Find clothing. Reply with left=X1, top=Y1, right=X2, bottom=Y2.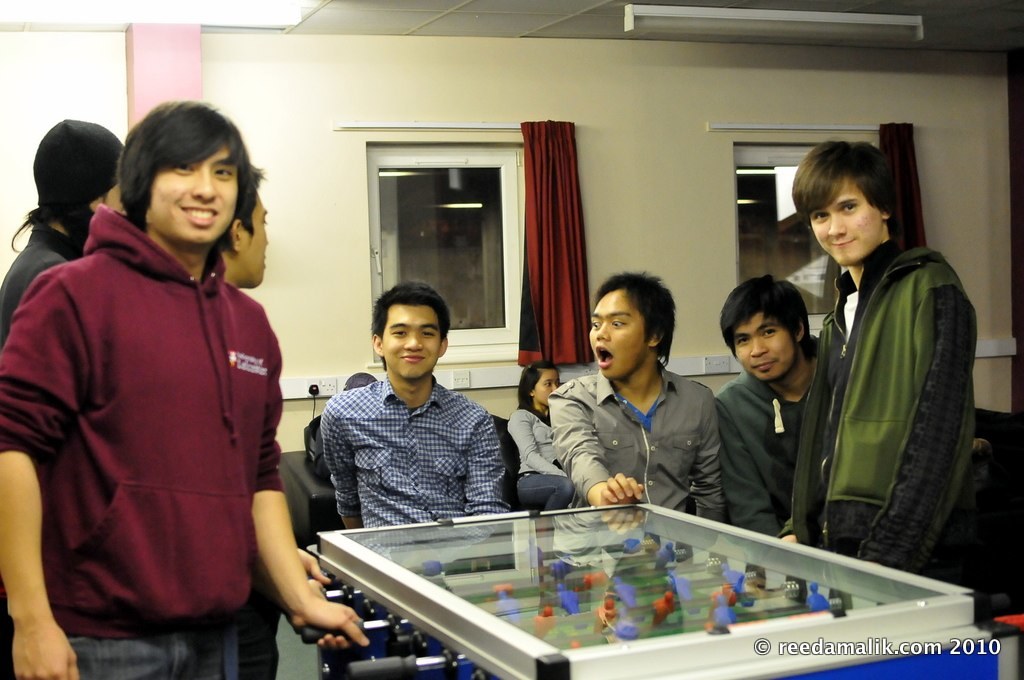
left=0, top=224, right=74, bottom=329.
